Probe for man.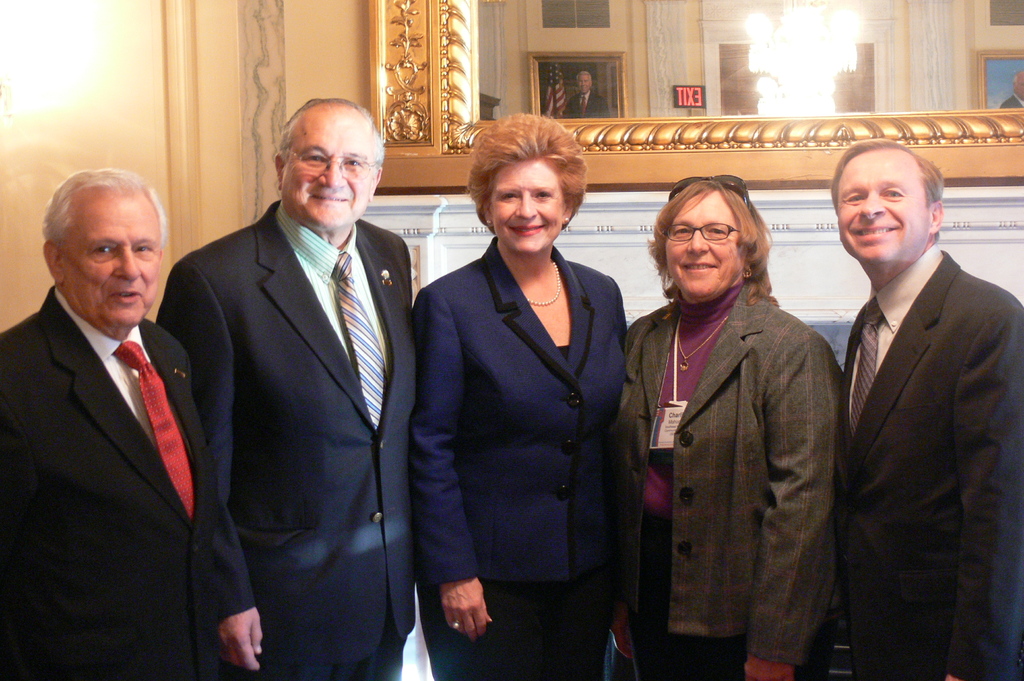
Probe result: [left=7, top=148, right=246, bottom=669].
